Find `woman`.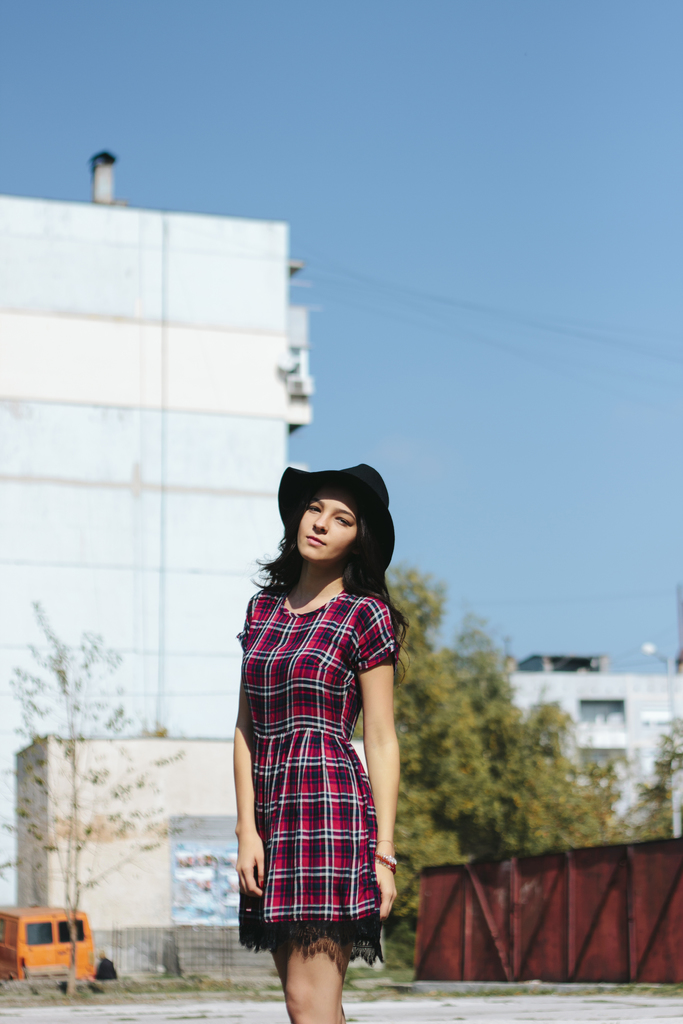
(left=214, top=453, right=415, bottom=1013).
